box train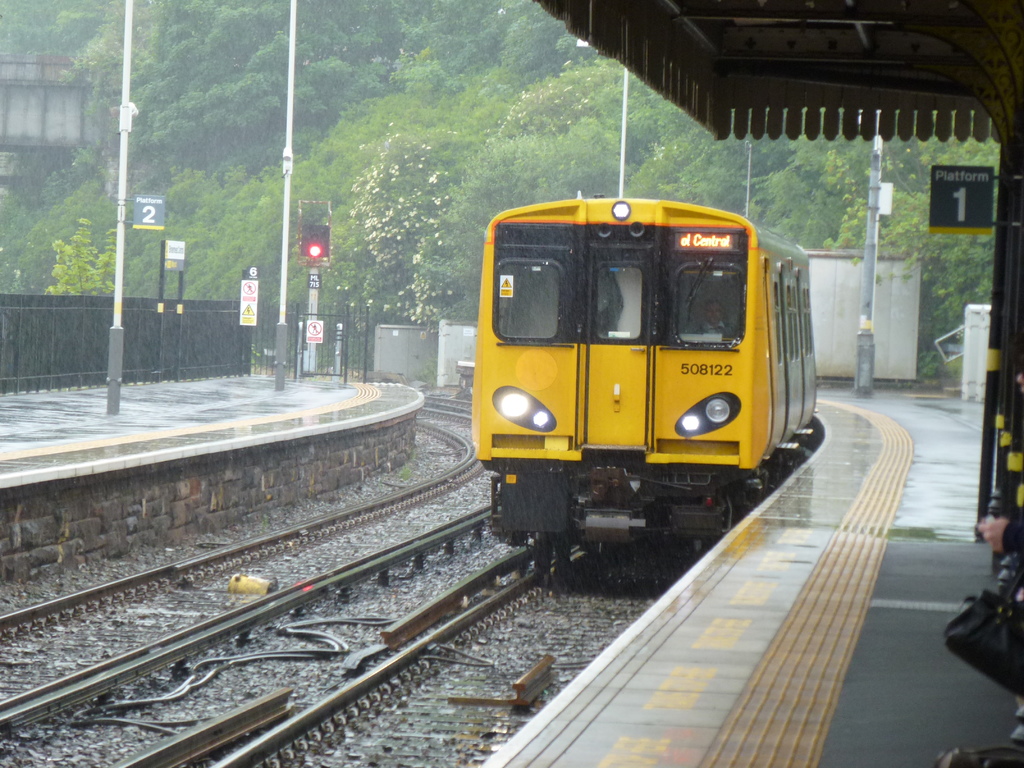
(467,188,817,572)
